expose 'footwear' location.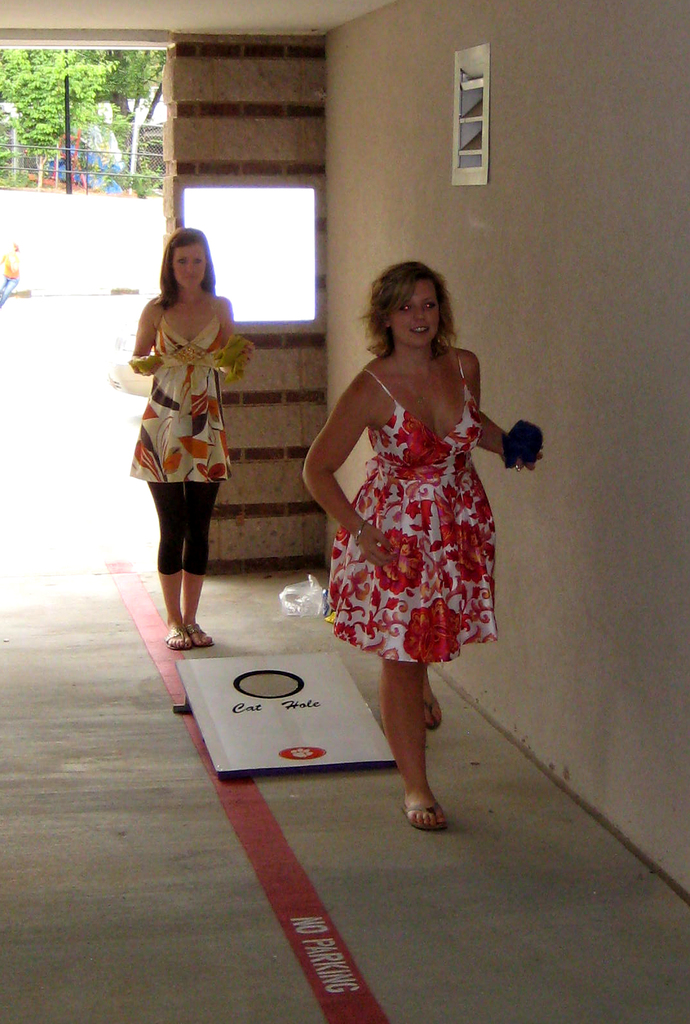
Exposed at 191,620,212,657.
